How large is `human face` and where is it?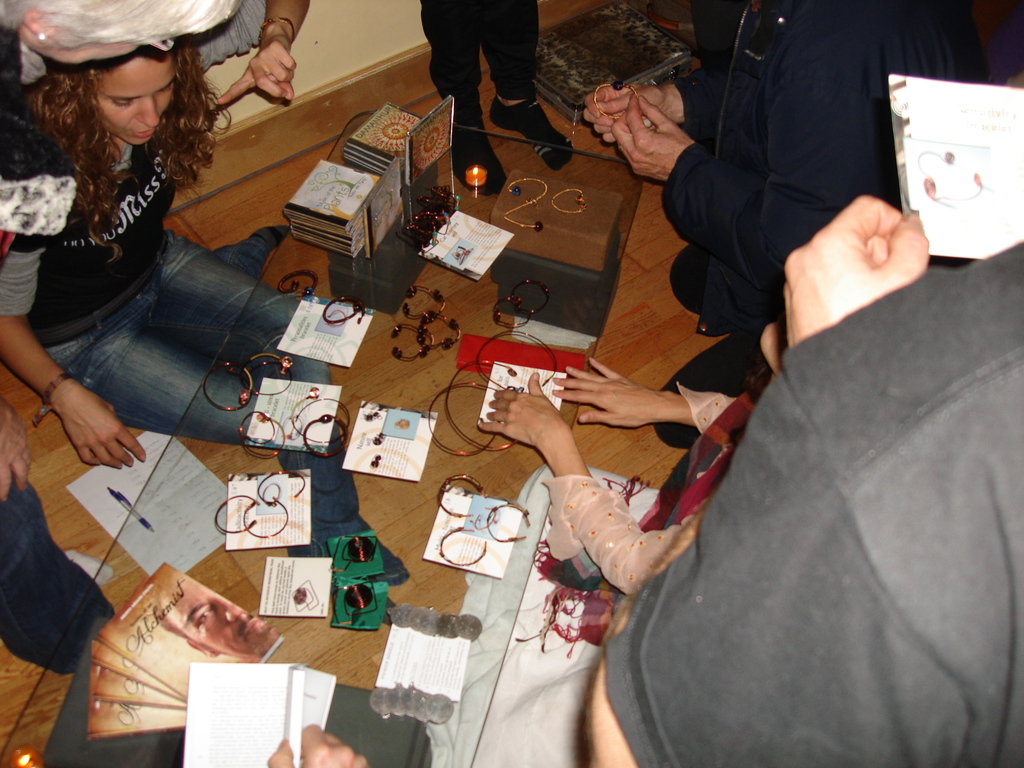
Bounding box: pyautogui.locateOnScreen(95, 58, 173, 145).
